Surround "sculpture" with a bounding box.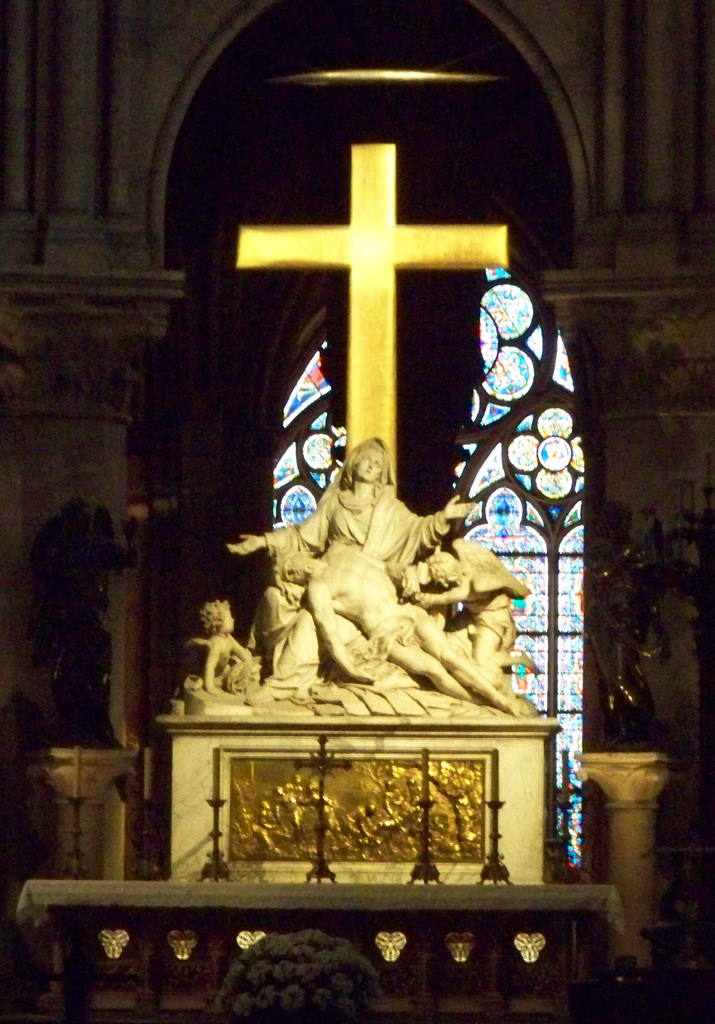
select_region(189, 595, 249, 700).
